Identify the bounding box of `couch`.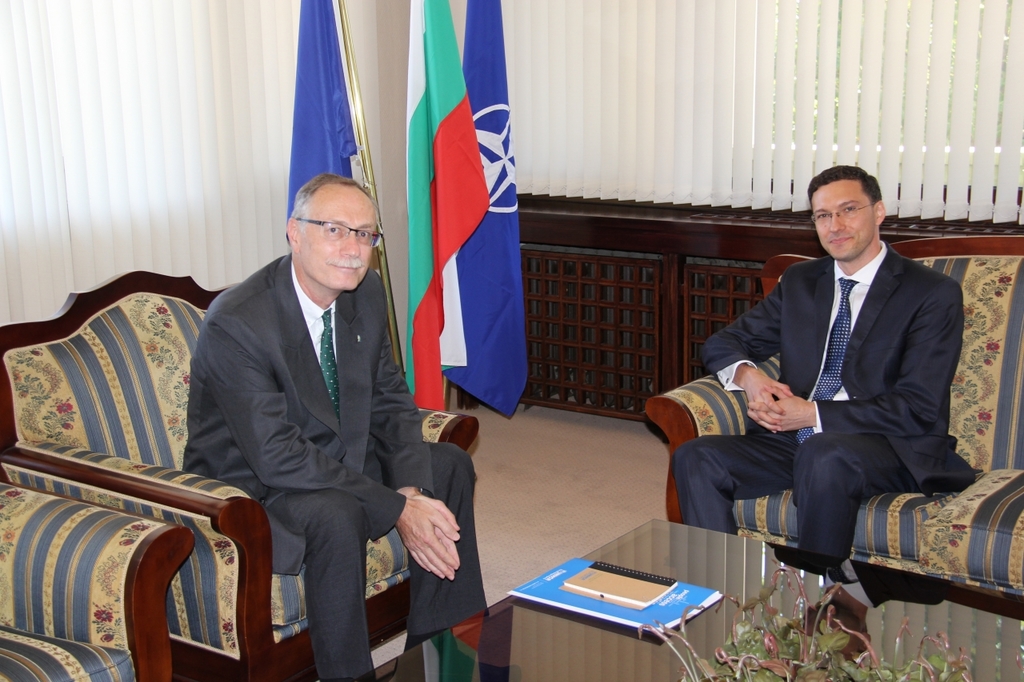
x1=644 y1=236 x2=1023 y2=608.
